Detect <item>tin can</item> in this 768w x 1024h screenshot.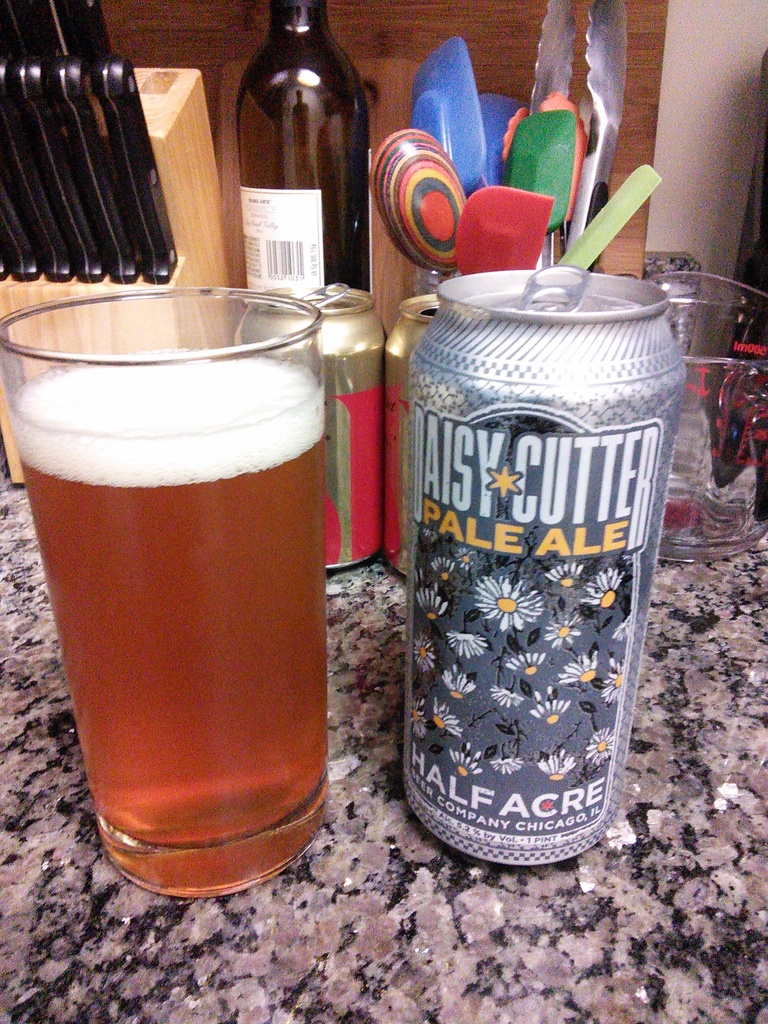
Detection: bbox=(382, 293, 444, 579).
